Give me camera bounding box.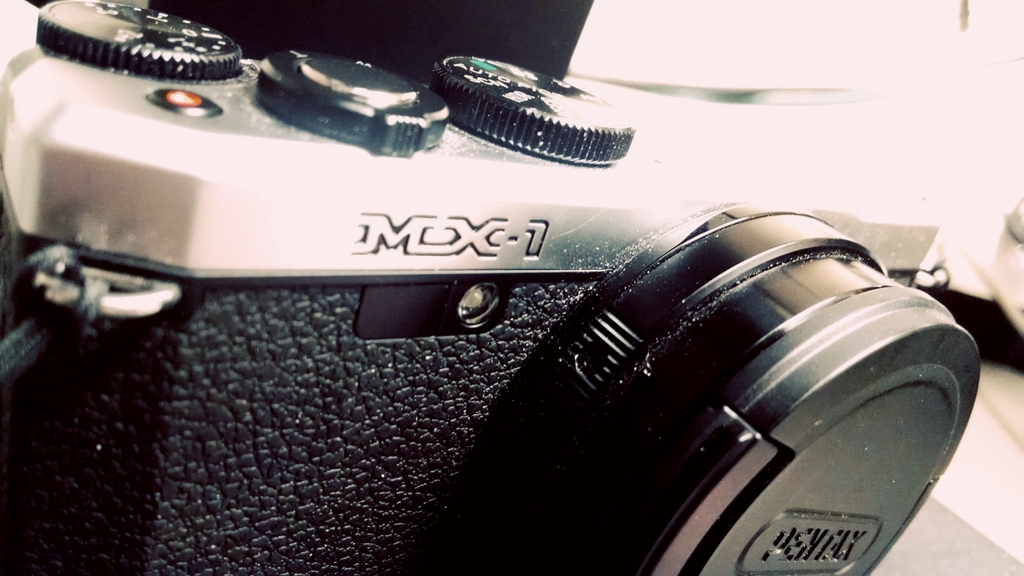
bbox=[11, 25, 1023, 575].
